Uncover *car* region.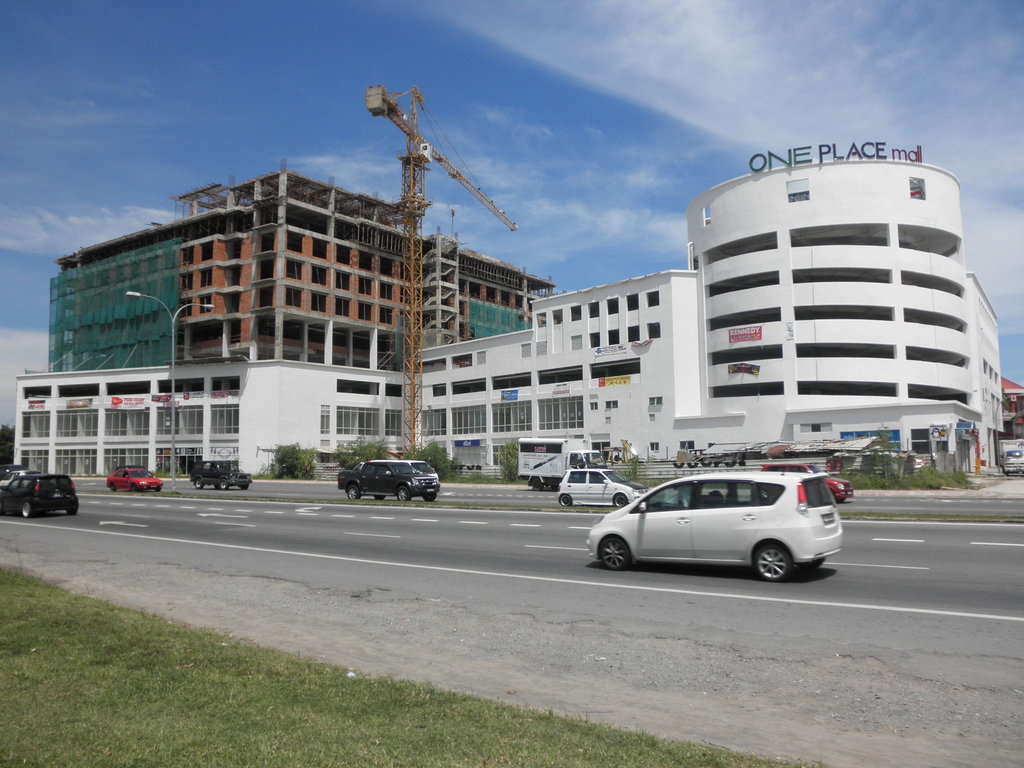
Uncovered: crop(558, 468, 649, 506).
